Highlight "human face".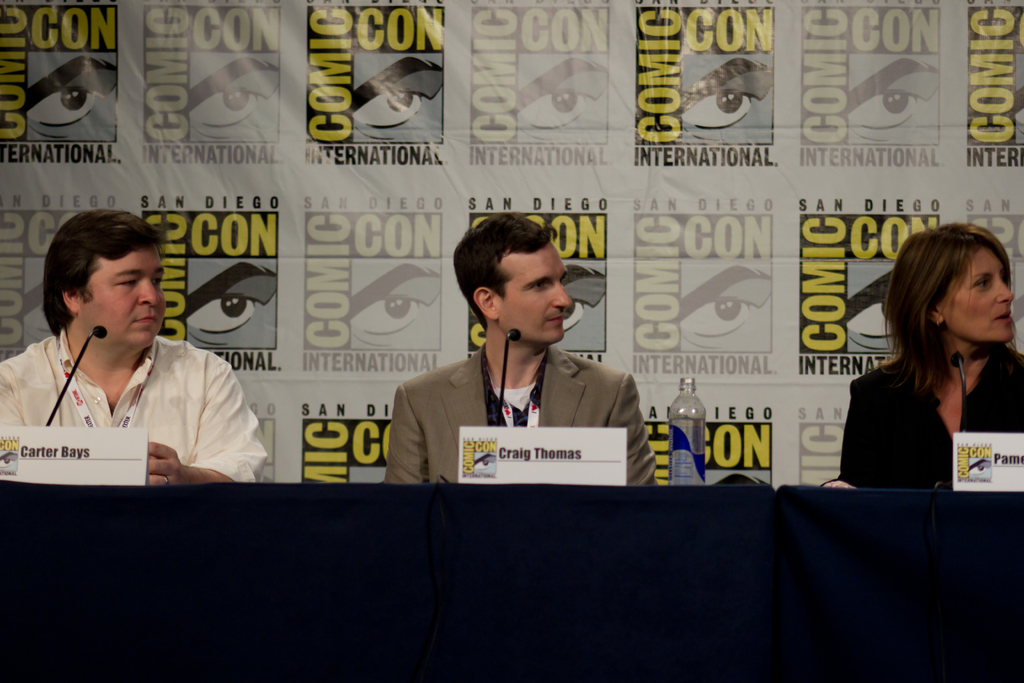
Highlighted region: box(497, 241, 579, 343).
